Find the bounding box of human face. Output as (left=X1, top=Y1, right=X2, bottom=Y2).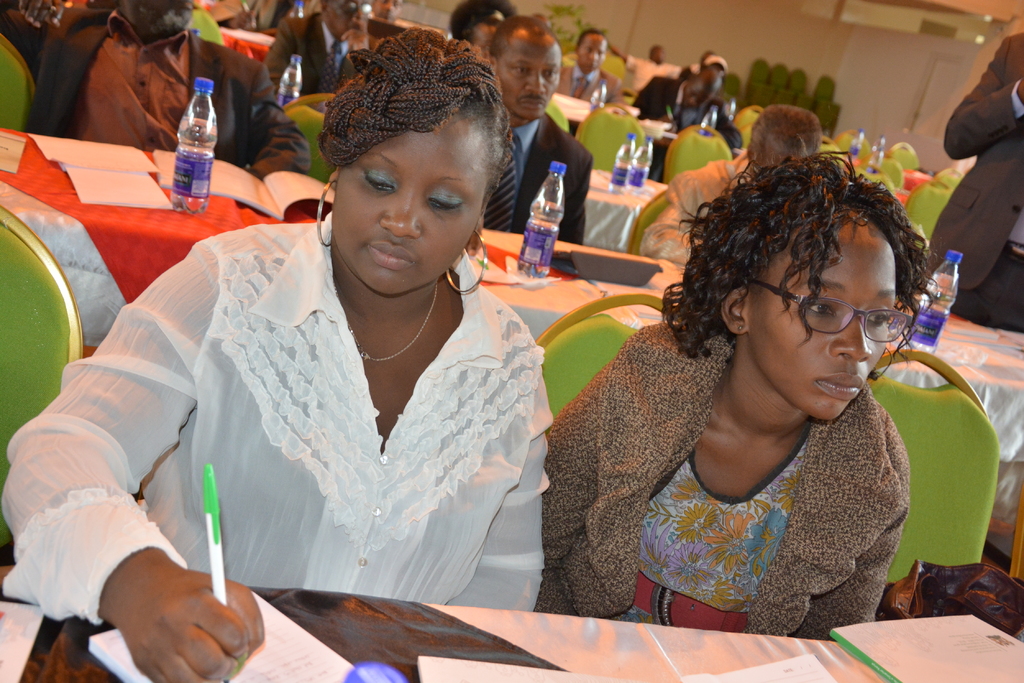
(left=754, top=138, right=803, bottom=175).
